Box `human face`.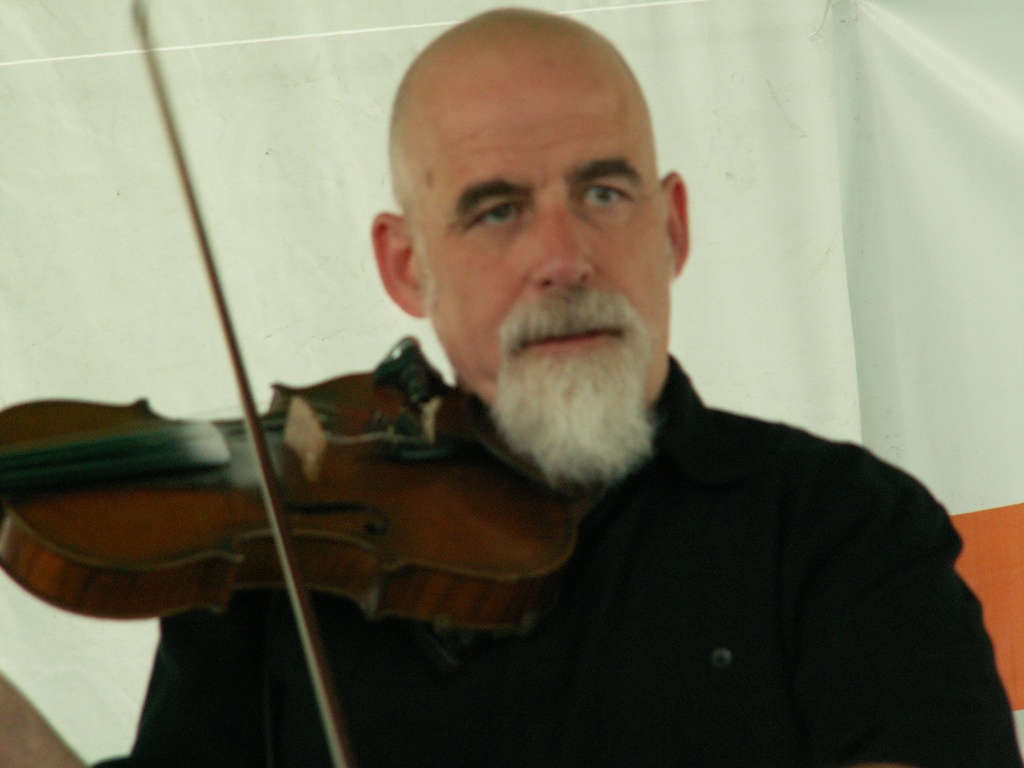
408/61/671/468.
